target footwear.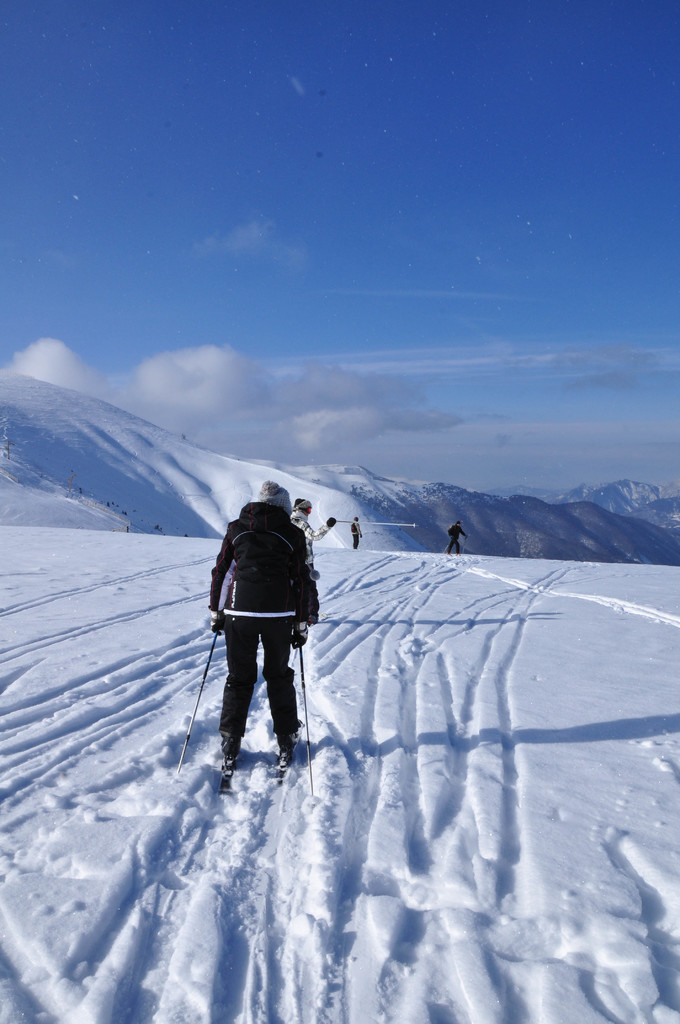
Target region: detection(218, 750, 238, 776).
